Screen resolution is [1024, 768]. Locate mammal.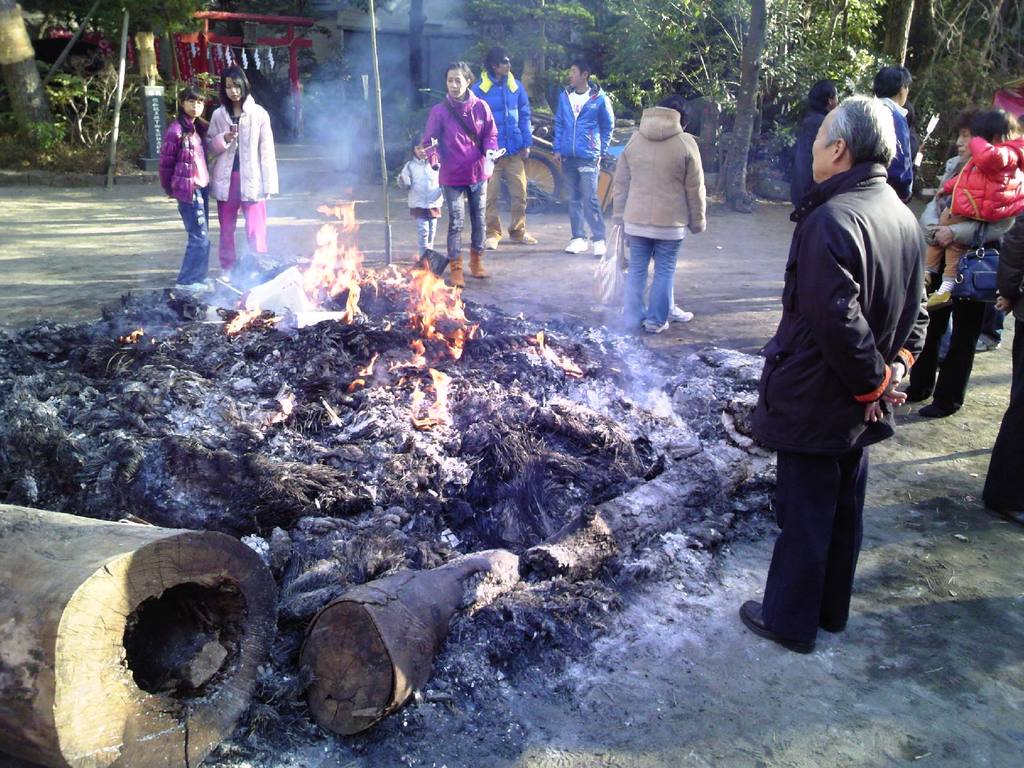
region(979, 212, 1023, 527).
